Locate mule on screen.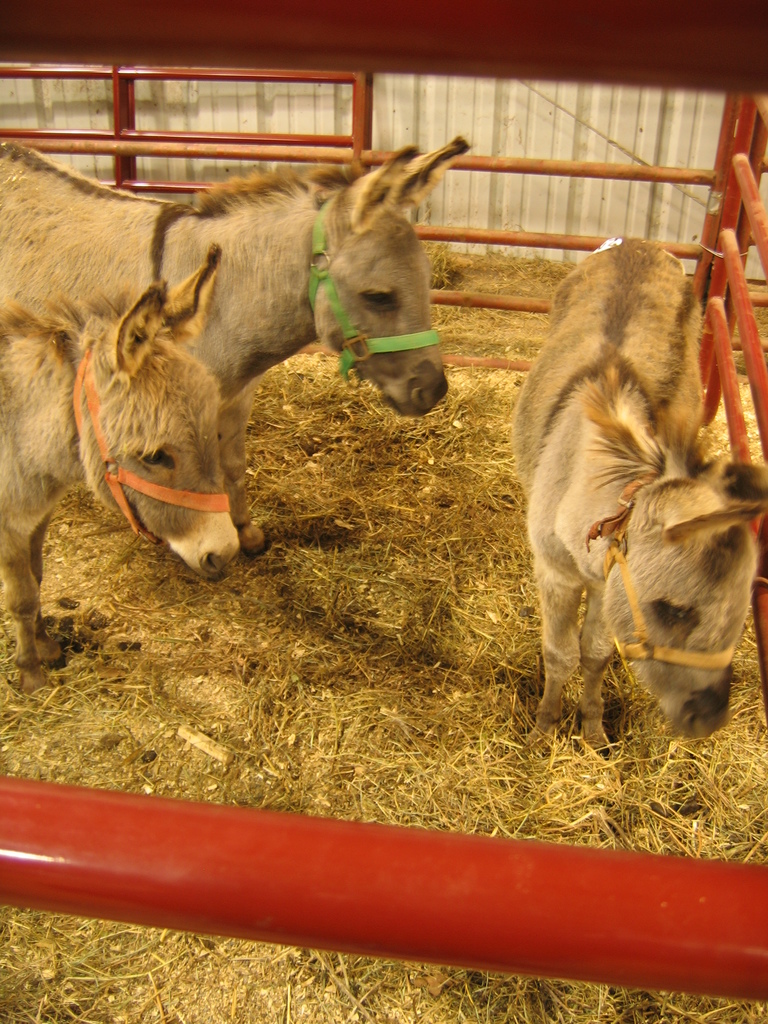
On screen at bbox=(0, 138, 470, 548).
